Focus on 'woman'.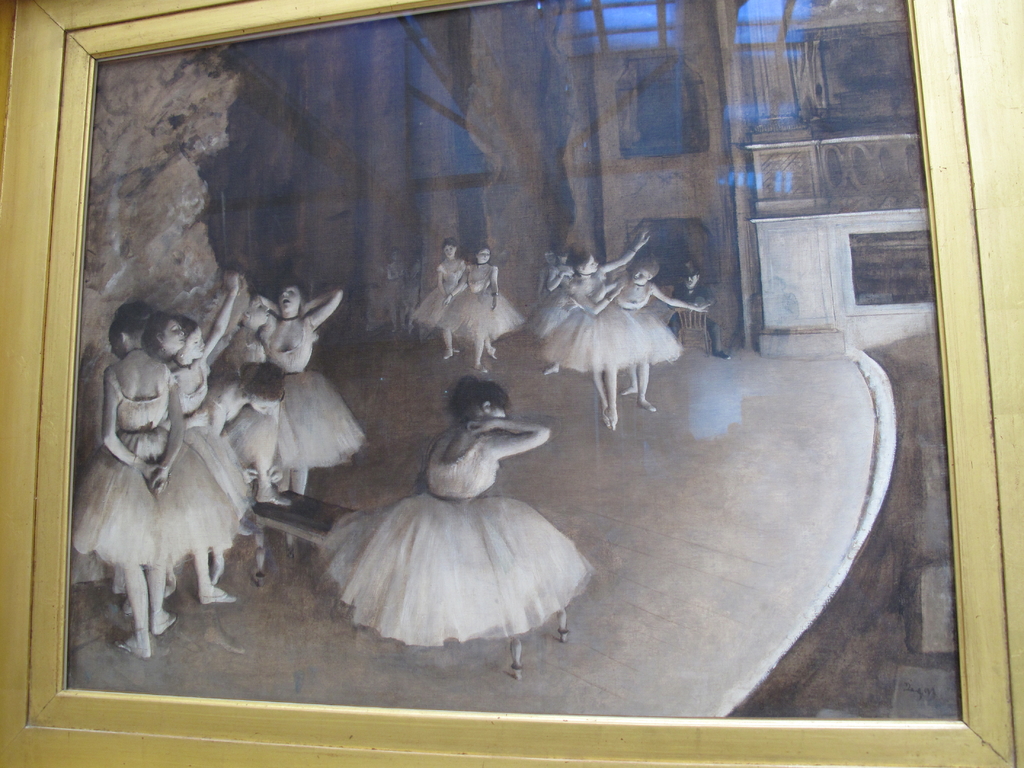
Focused at (x1=242, y1=282, x2=372, y2=500).
